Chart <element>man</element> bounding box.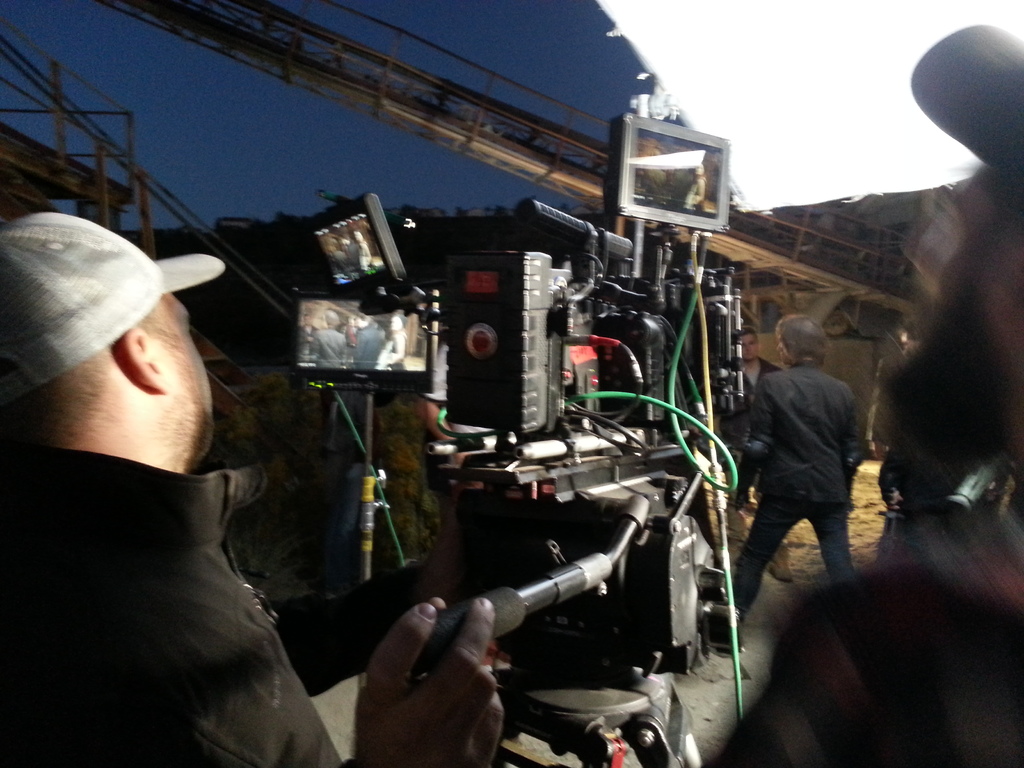
Charted: 0:205:338:755.
